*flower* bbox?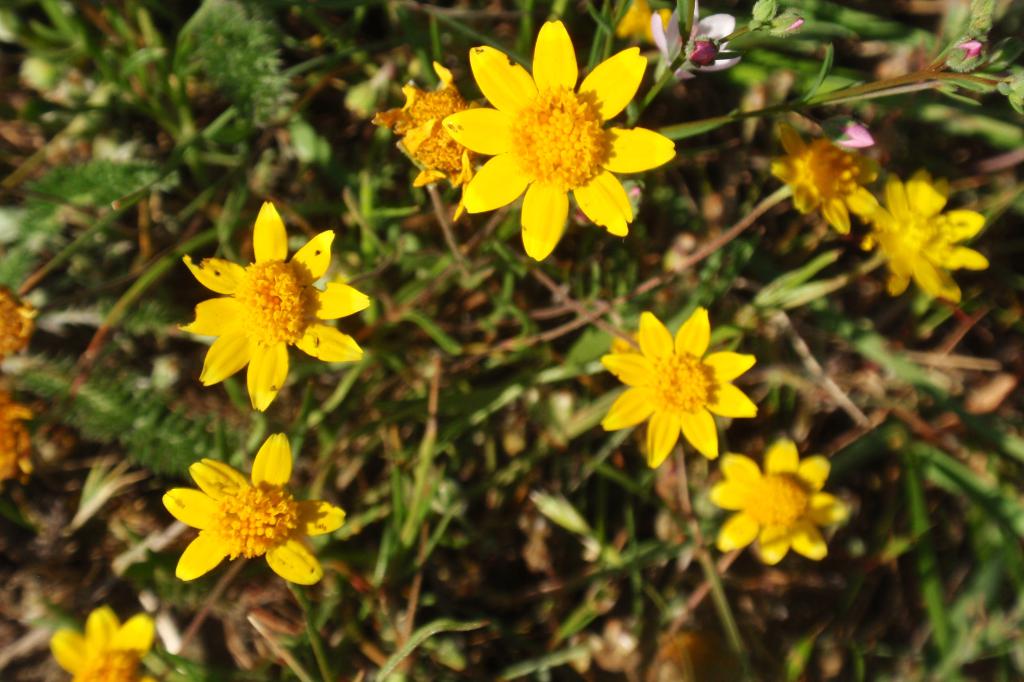
x1=849 y1=172 x2=1003 y2=304
